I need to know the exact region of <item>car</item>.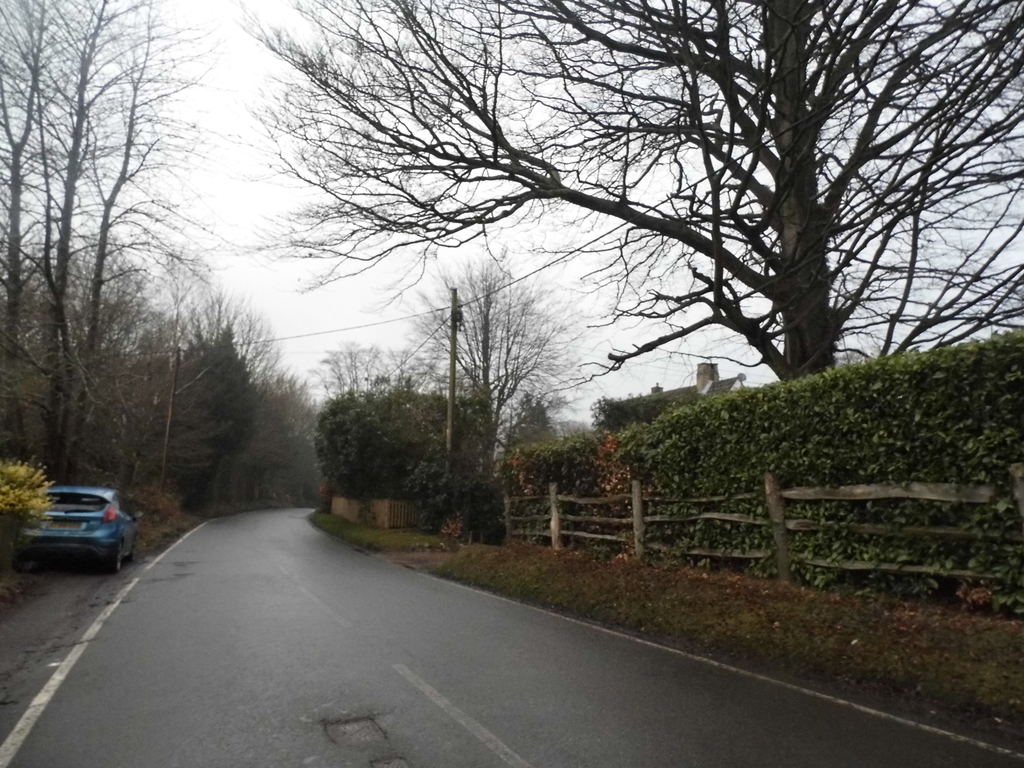
Region: [left=18, top=485, right=138, bottom=575].
